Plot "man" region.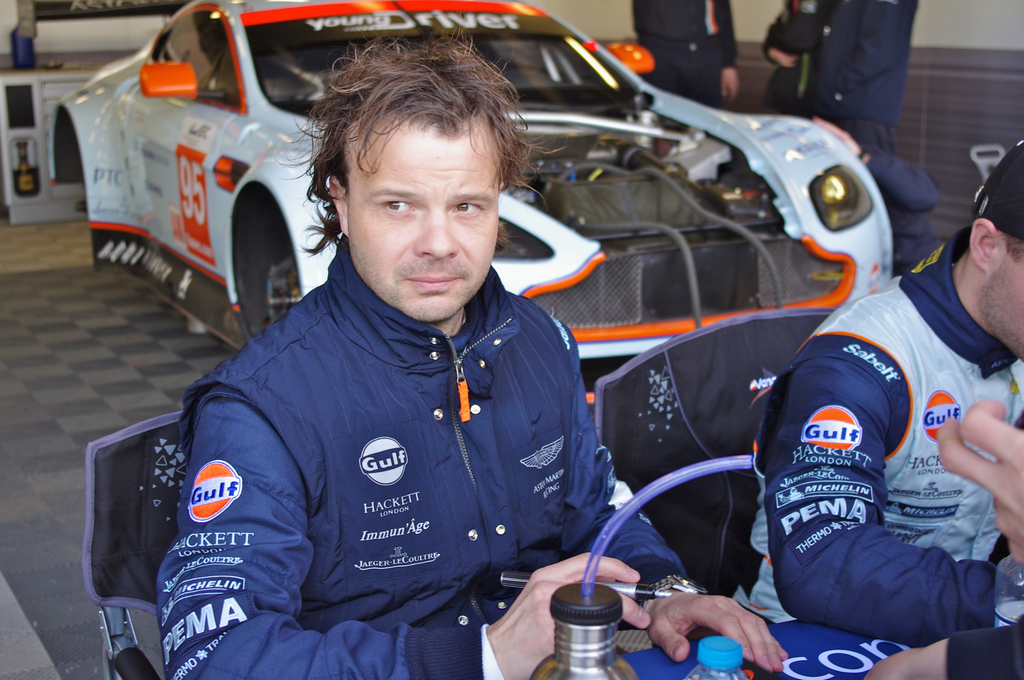
Plotted at Rect(129, 35, 663, 672).
